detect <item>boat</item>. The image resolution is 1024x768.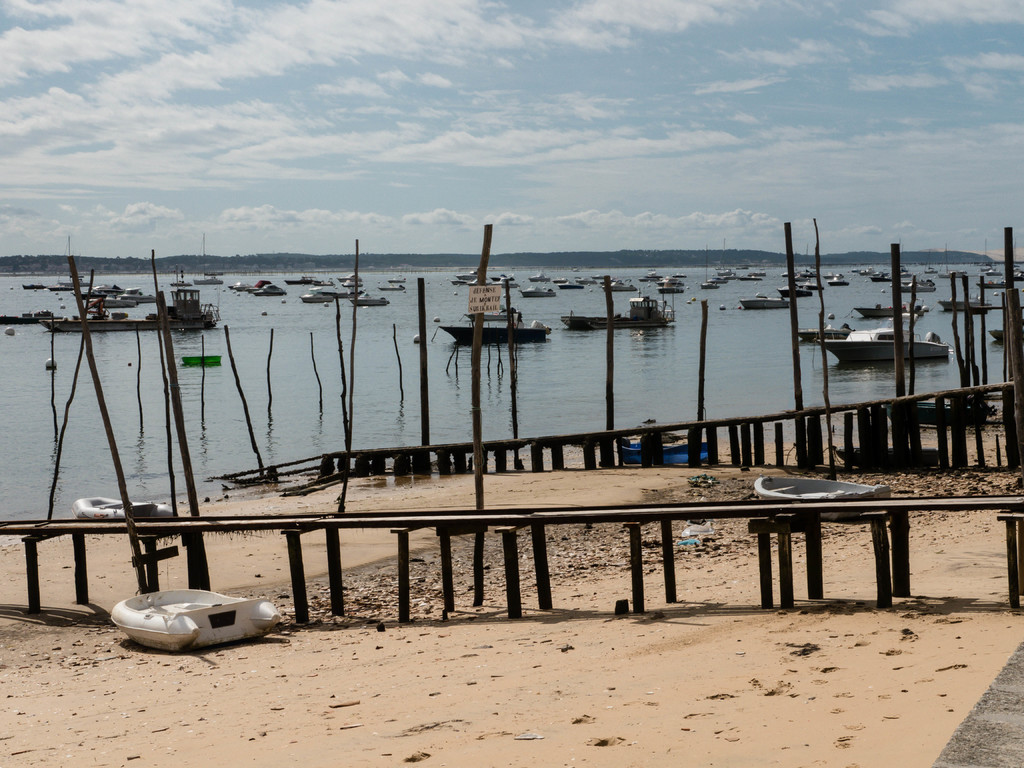
310:279:332:284.
